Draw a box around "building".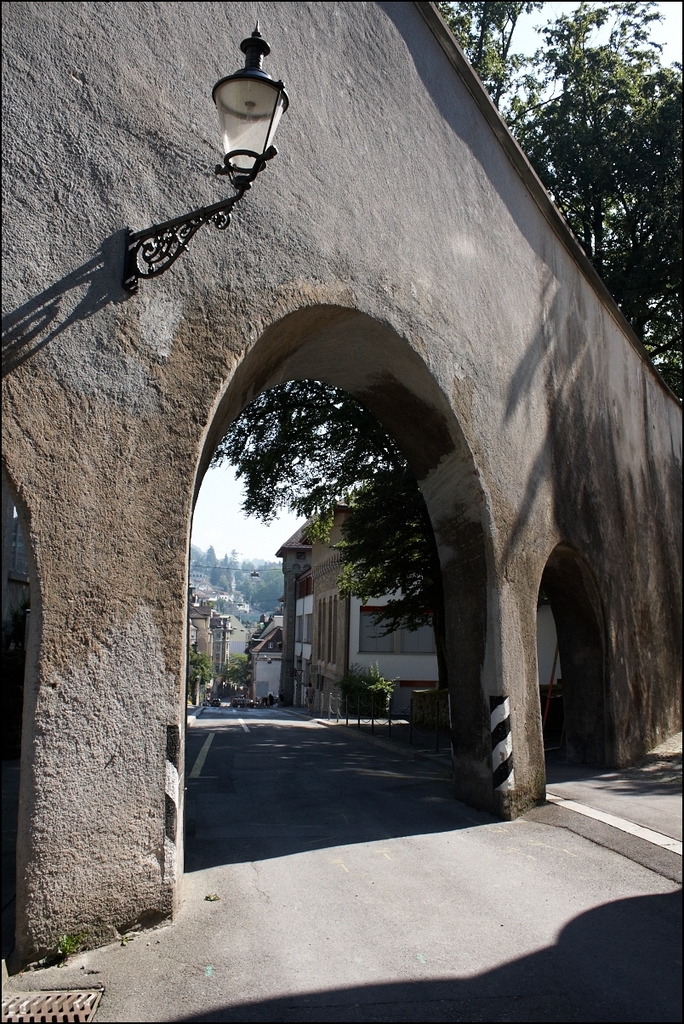
{"x1": 245, "y1": 607, "x2": 284, "y2": 706}.
